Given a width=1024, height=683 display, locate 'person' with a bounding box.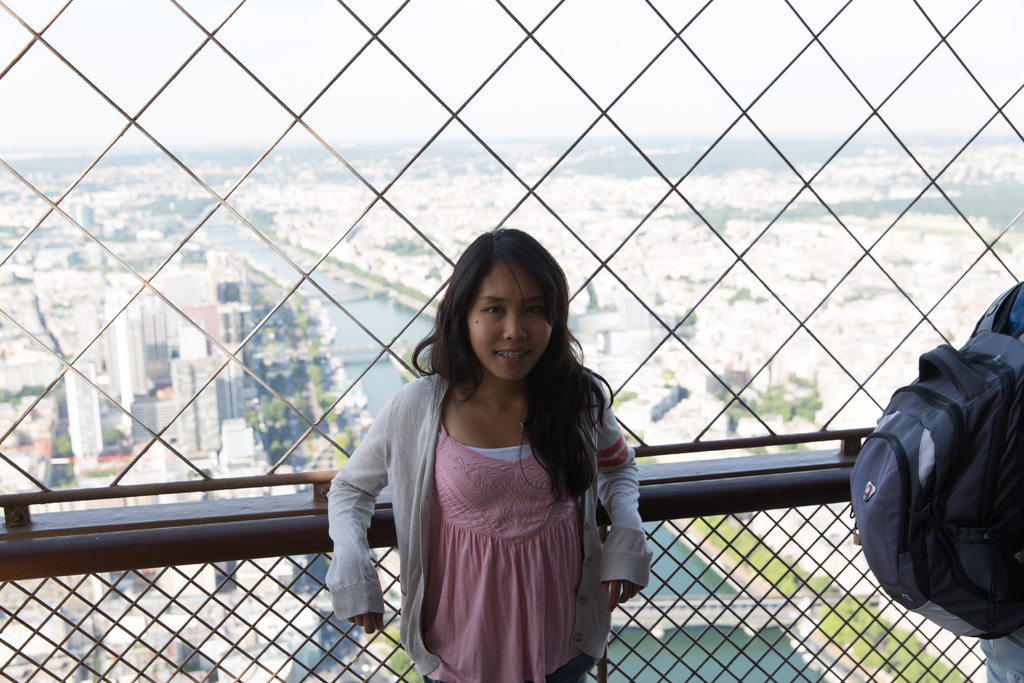
Located: <region>329, 224, 653, 680</region>.
